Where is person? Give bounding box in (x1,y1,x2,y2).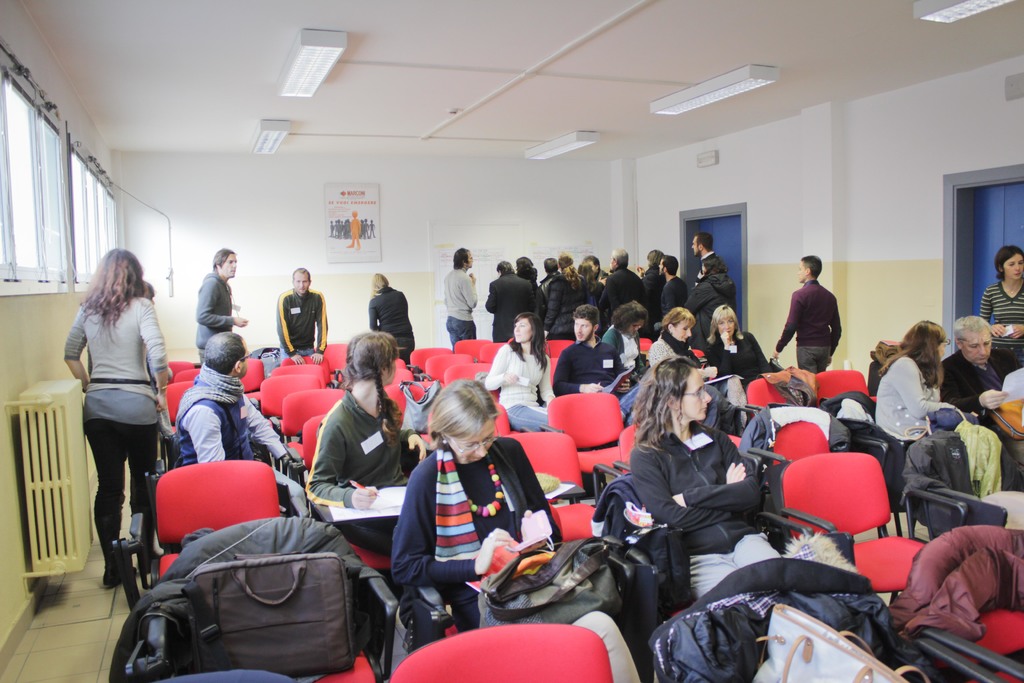
(138,277,161,306).
